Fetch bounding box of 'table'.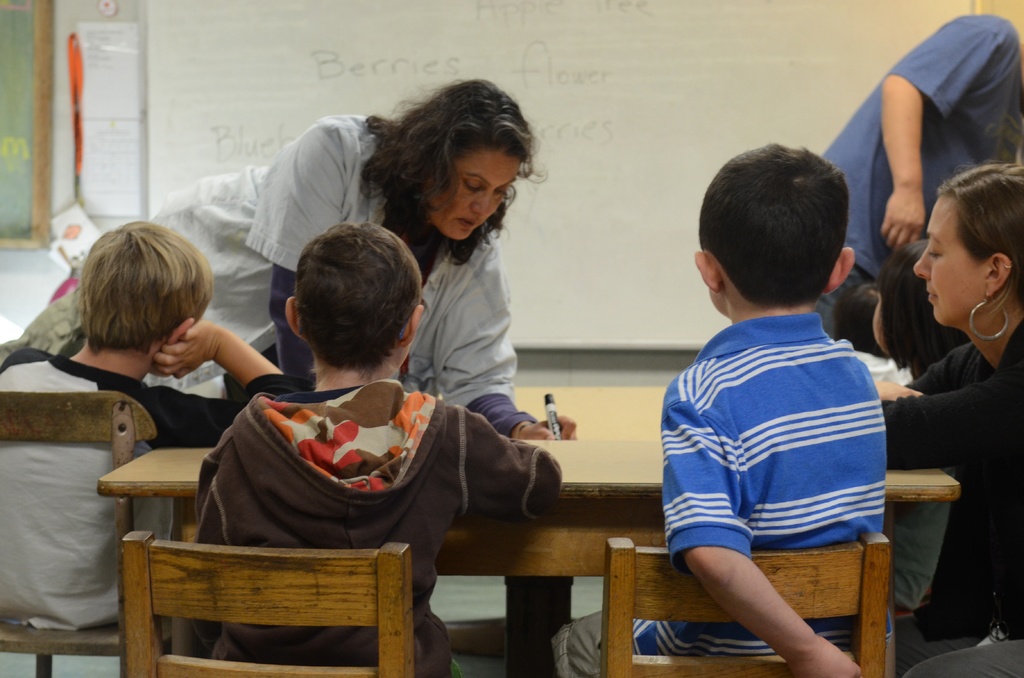
Bbox: box(97, 439, 965, 677).
